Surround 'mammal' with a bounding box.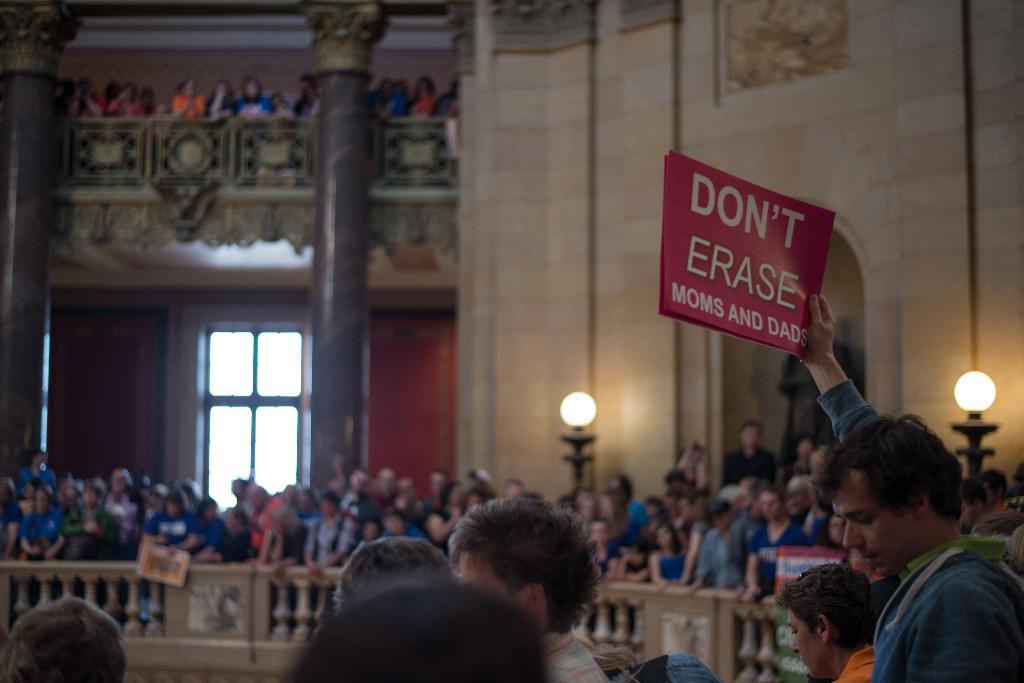
Rect(0, 591, 125, 682).
